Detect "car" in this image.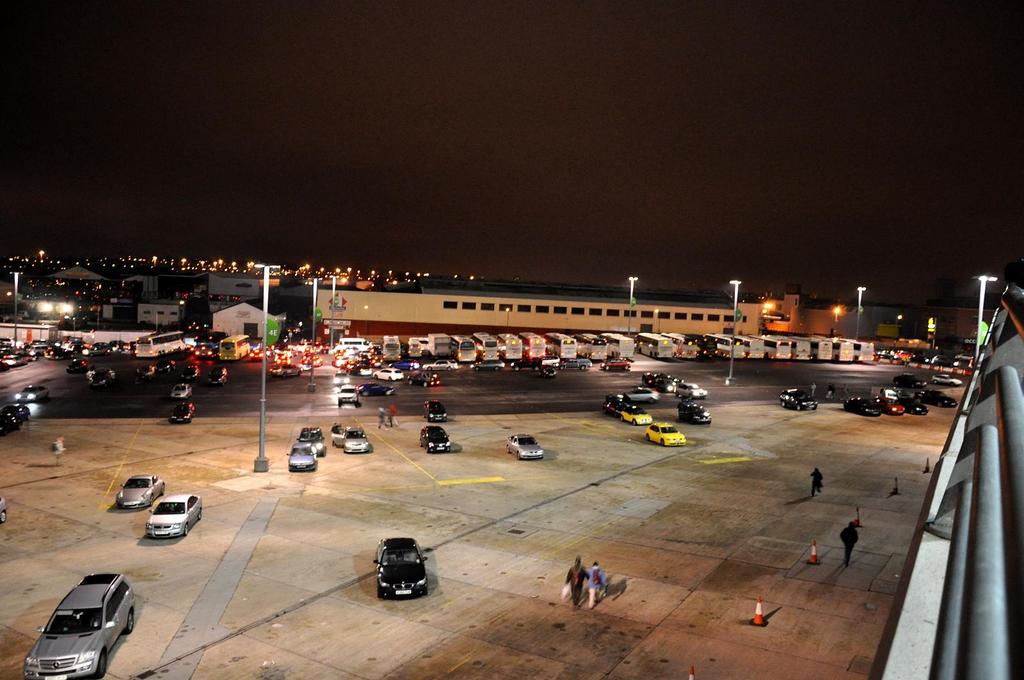
Detection: [356,383,394,396].
